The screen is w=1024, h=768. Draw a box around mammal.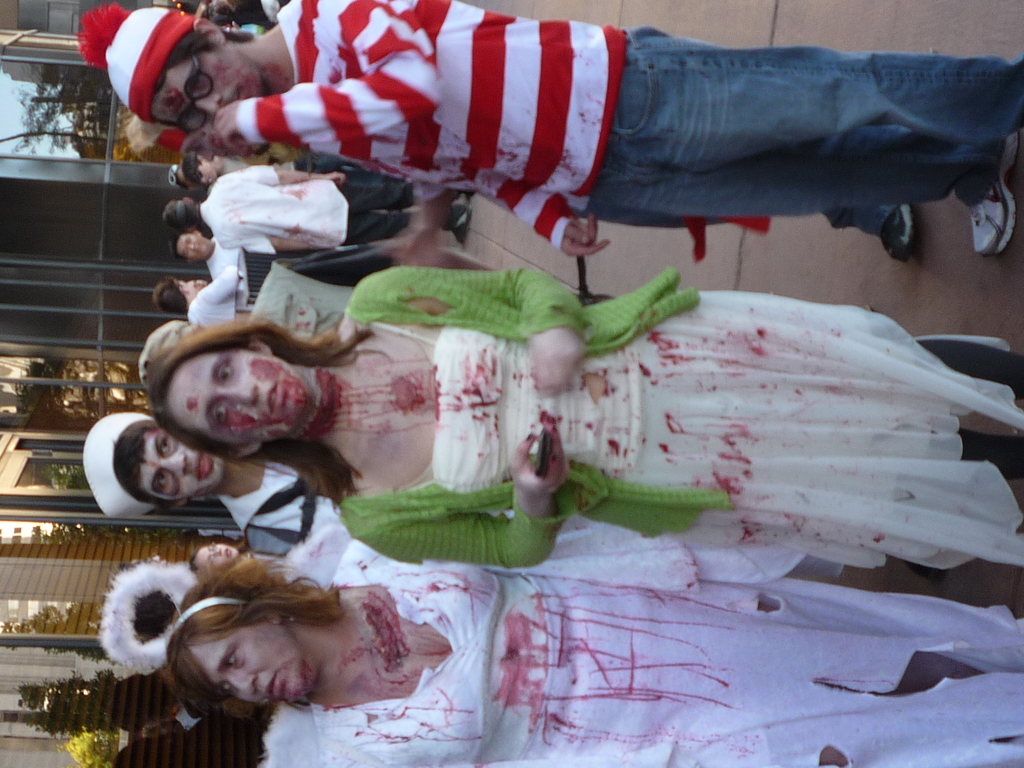
[191,546,289,580].
